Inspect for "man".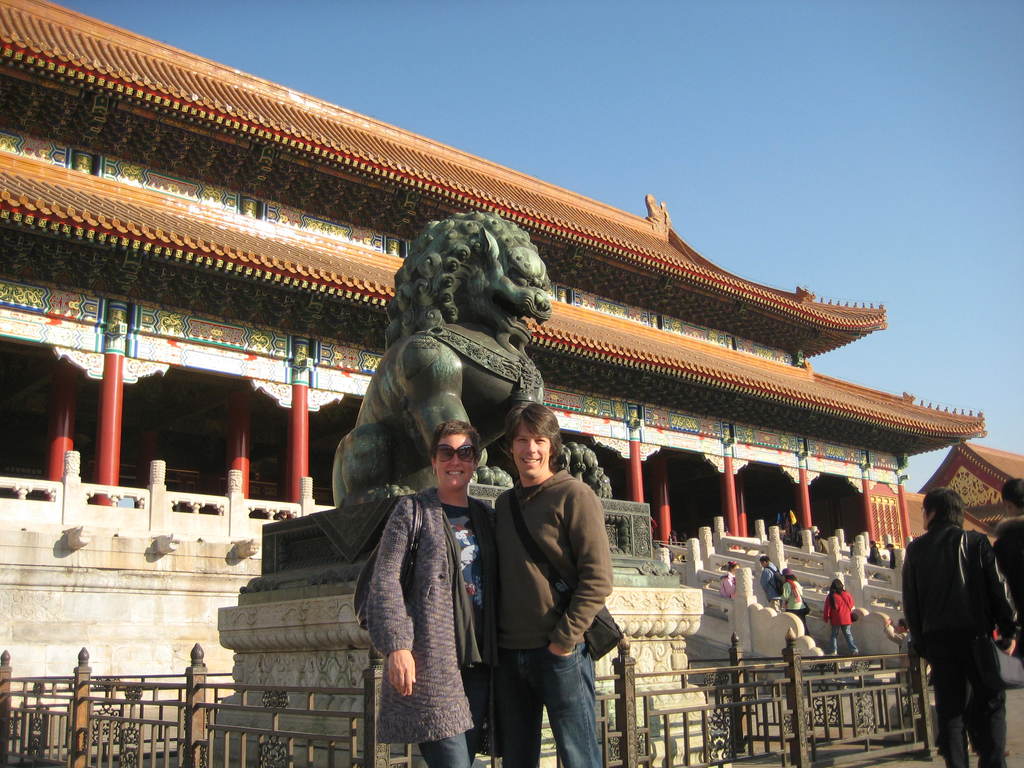
Inspection: x1=869, y1=540, x2=877, y2=568.
